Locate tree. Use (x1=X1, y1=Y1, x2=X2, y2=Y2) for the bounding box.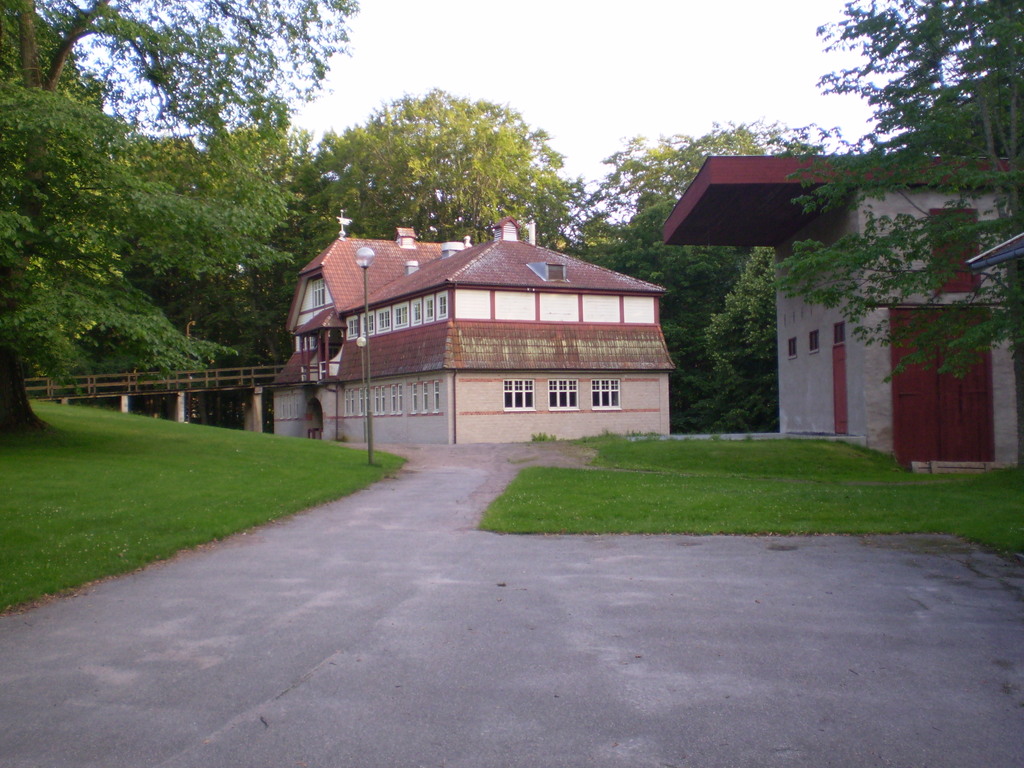
(x1=812, y1=0, x2=1023, y2=468).
